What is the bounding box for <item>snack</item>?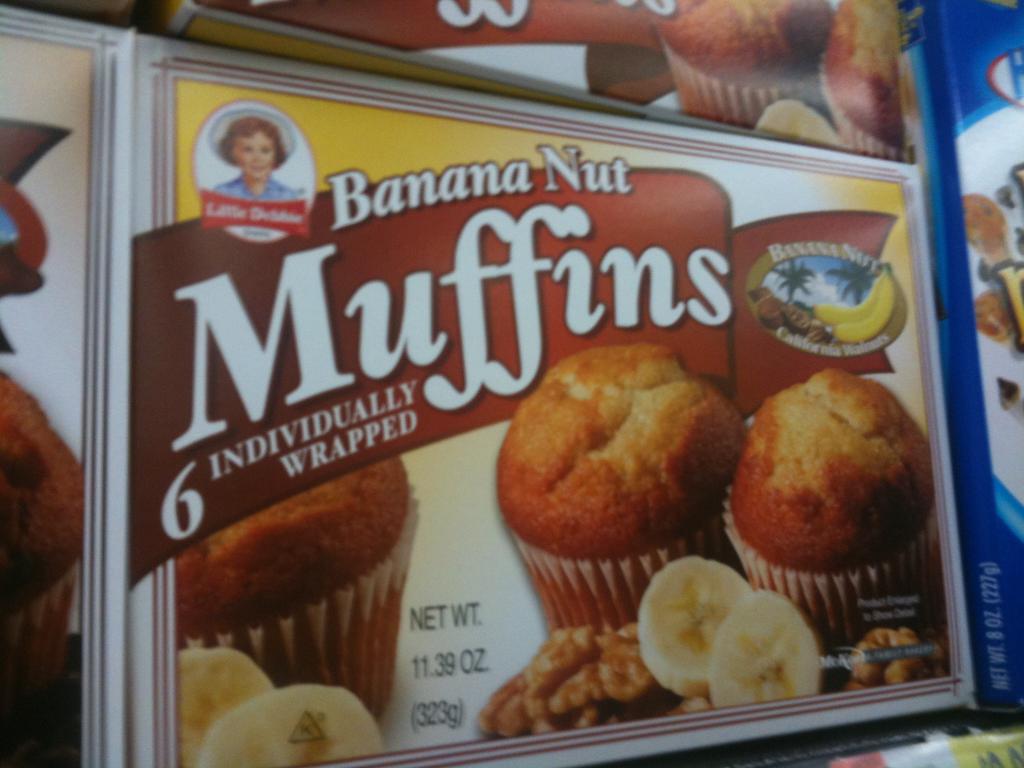
(x1=502, y1=343, x2=740, y2=642).
